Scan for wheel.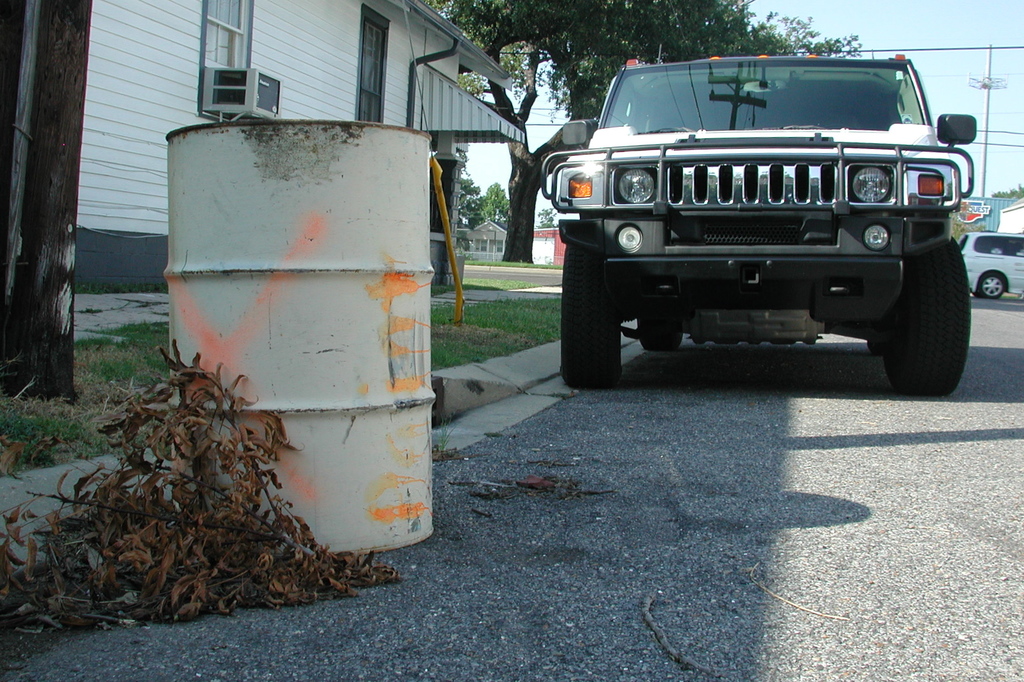
Scan result: x1=975, y1=270, x2=1009, y2=299.
